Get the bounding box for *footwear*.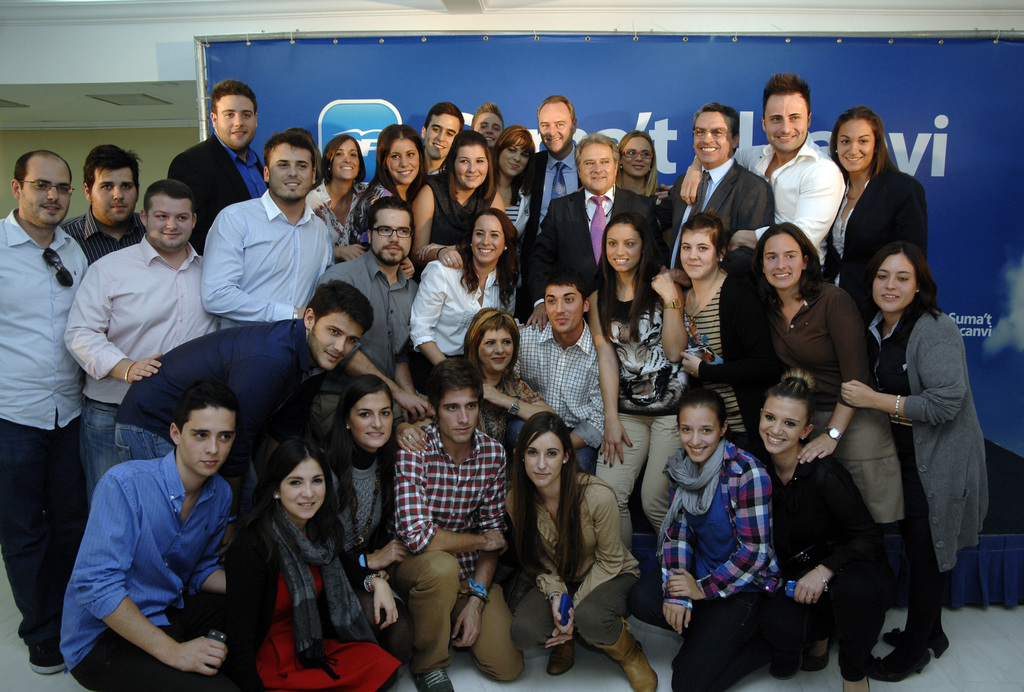
412,666,454,691.
